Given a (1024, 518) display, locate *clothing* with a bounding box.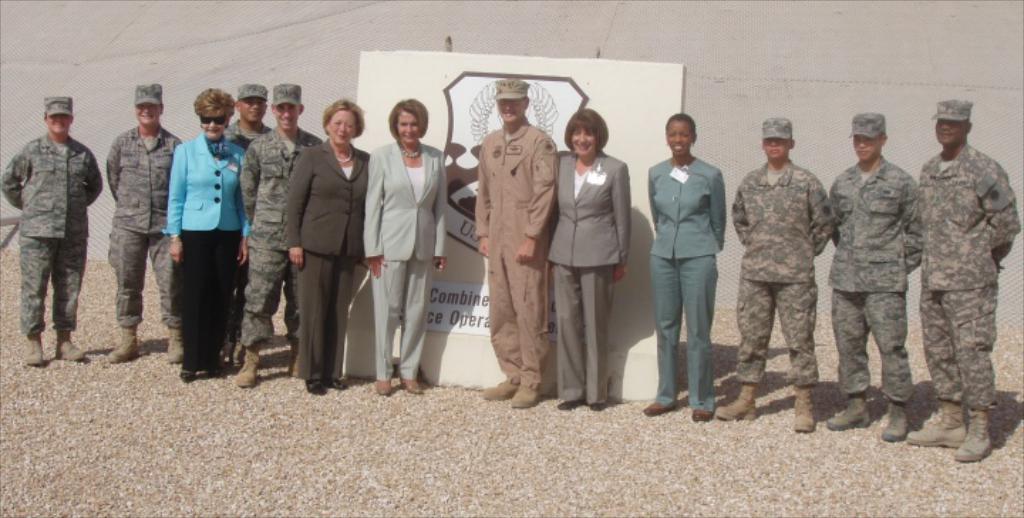
Located: {"x1": 168, "y1": 131, "x2": 249, "y2": 367}.
